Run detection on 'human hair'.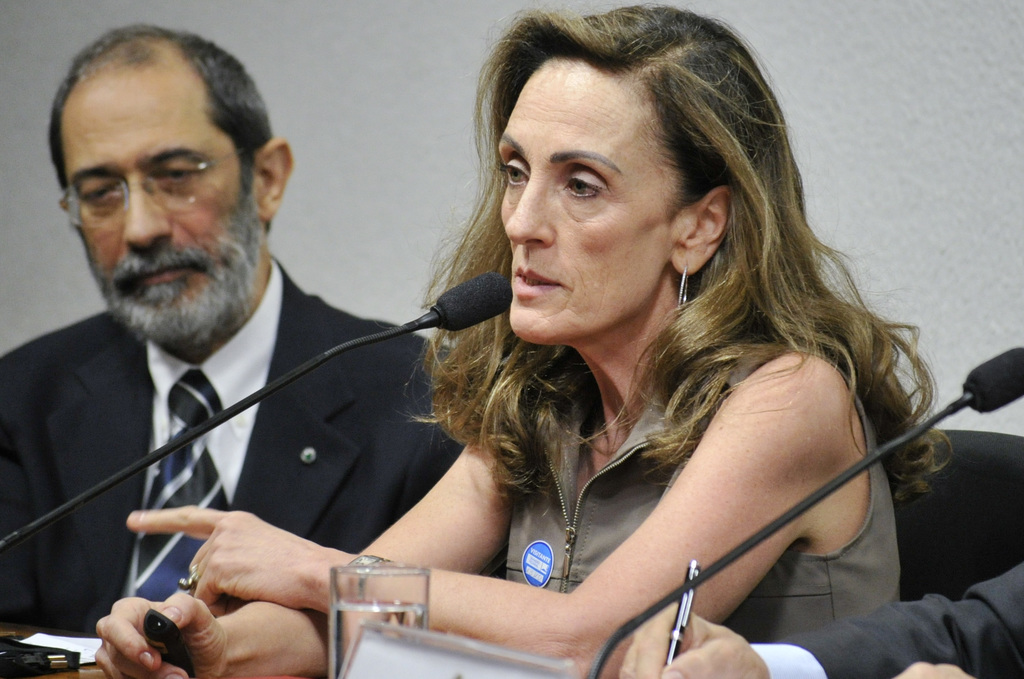
Result: bbox=(340, 56, 895, 531).
